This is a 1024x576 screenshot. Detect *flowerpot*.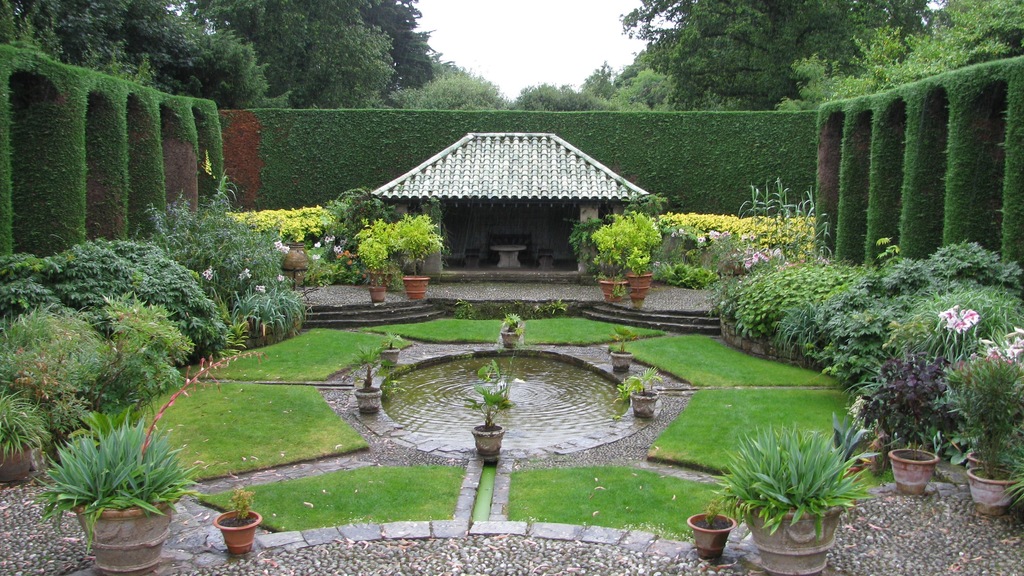
left=497, top=330, right=522, bottom=349.
